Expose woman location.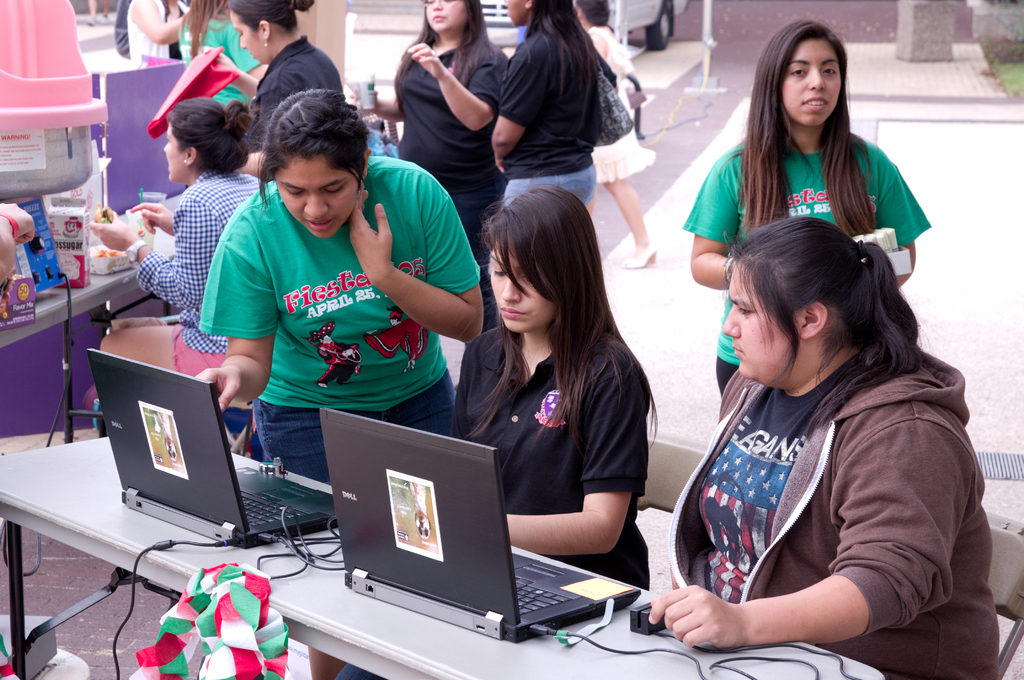
Exposed at [x1=173, y1=0, x2=268, y2=94].
